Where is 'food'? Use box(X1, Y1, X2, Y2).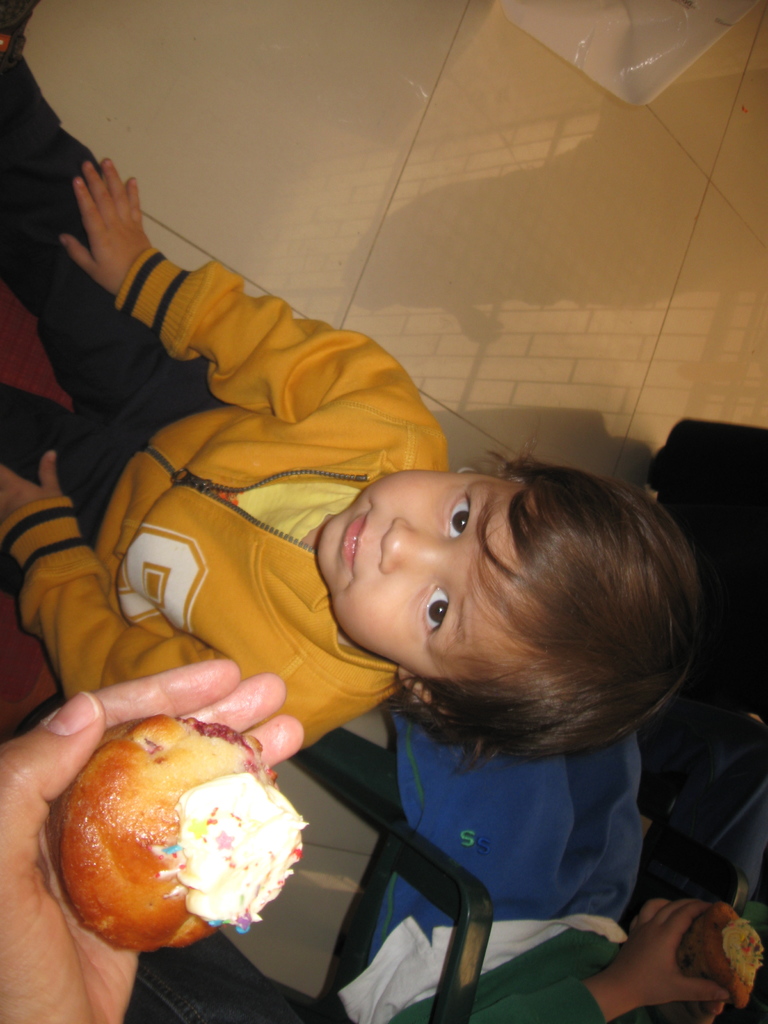
box(677, 904, 767, 1011).
